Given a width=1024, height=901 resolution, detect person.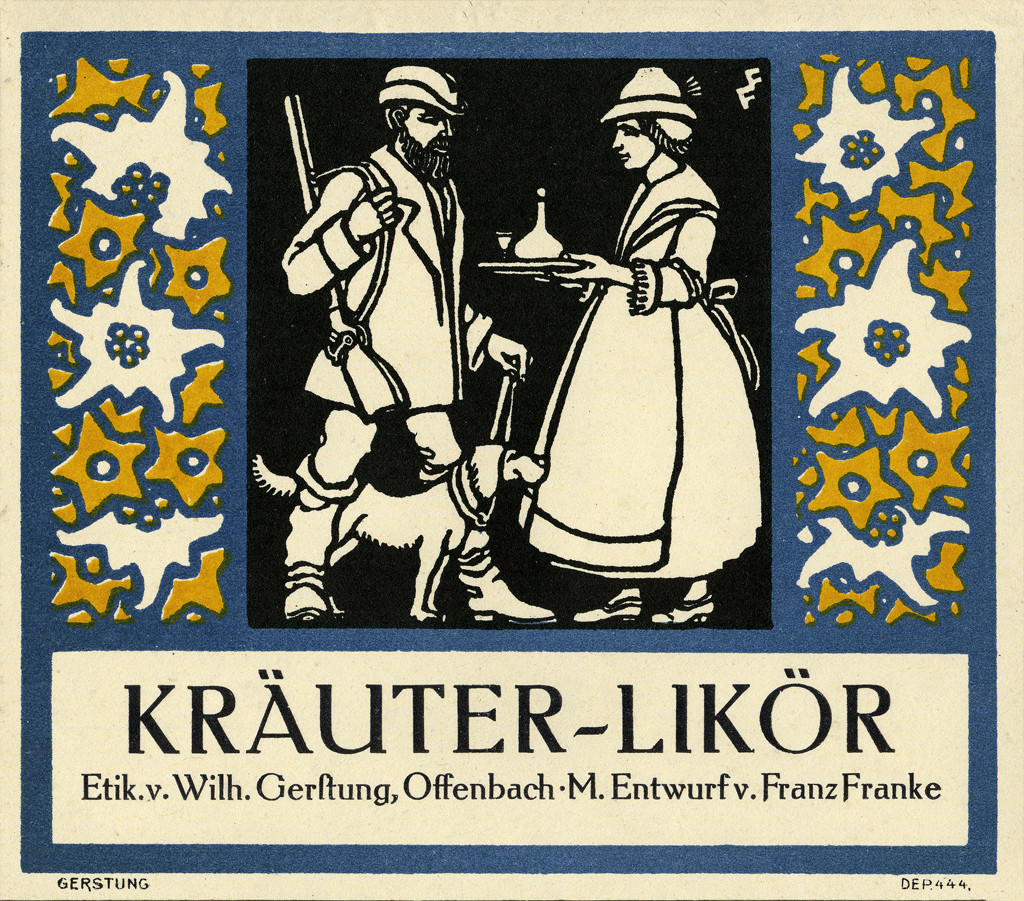
detection(515, 79, 747, 591).
